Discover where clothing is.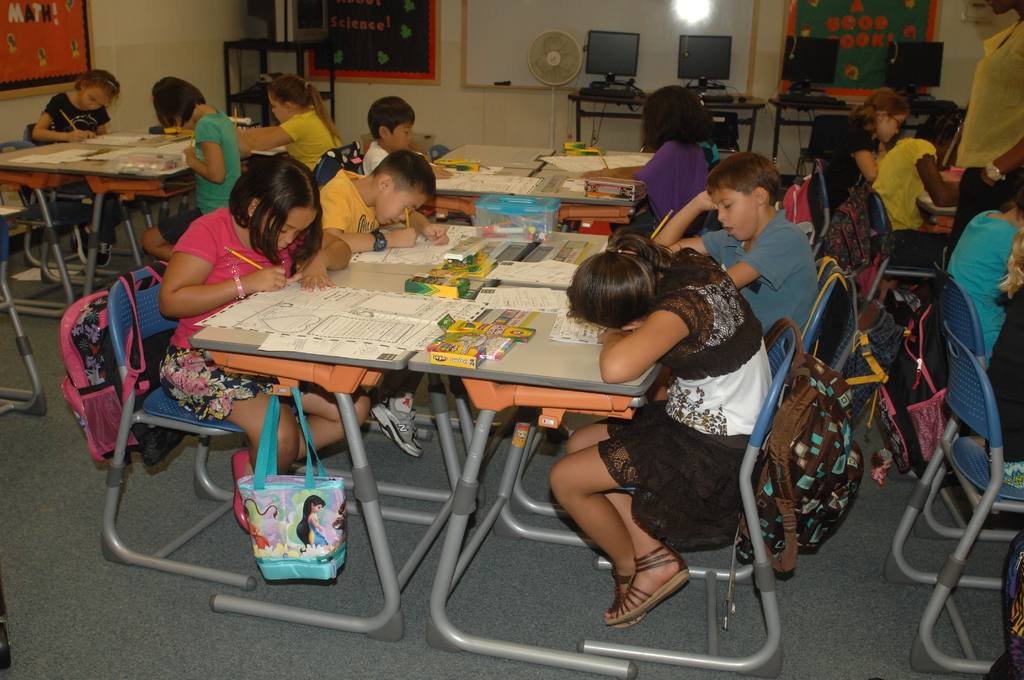
Discovered at box=[871, 125, 940, 241].
